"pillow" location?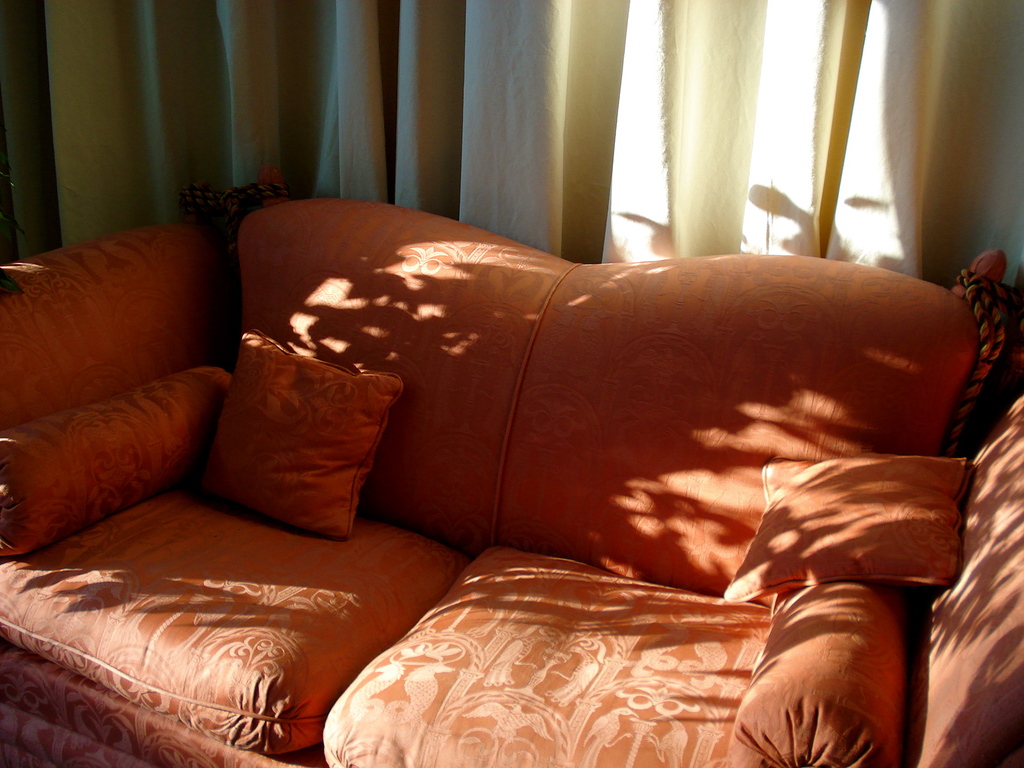
720, 451, 973, 606
